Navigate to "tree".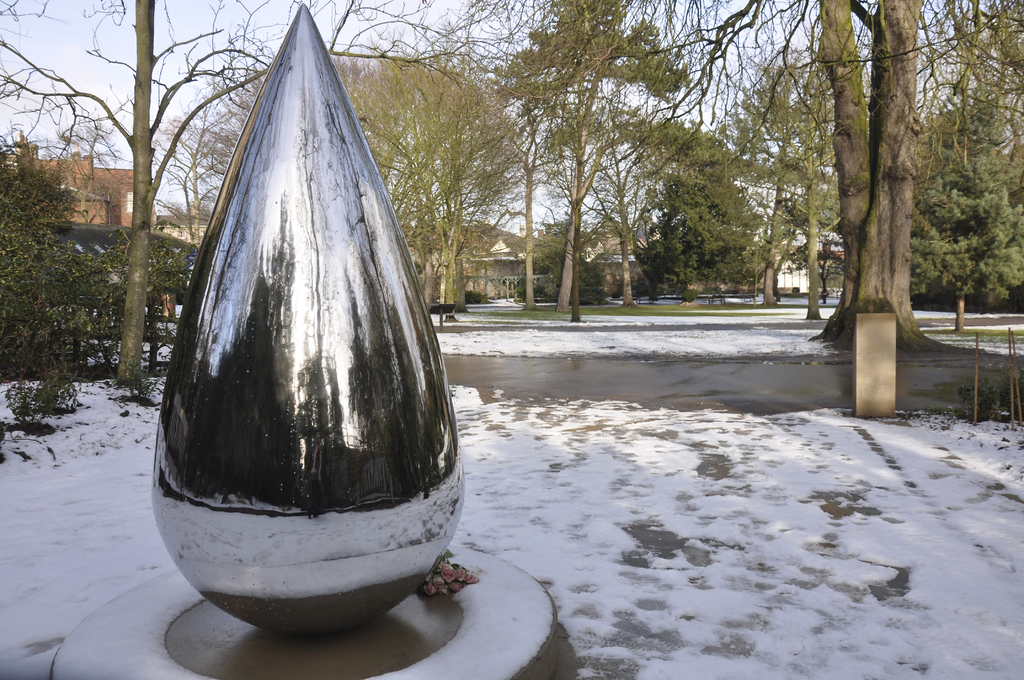
Navigation target: select_region(810, 0, 964, 353).
